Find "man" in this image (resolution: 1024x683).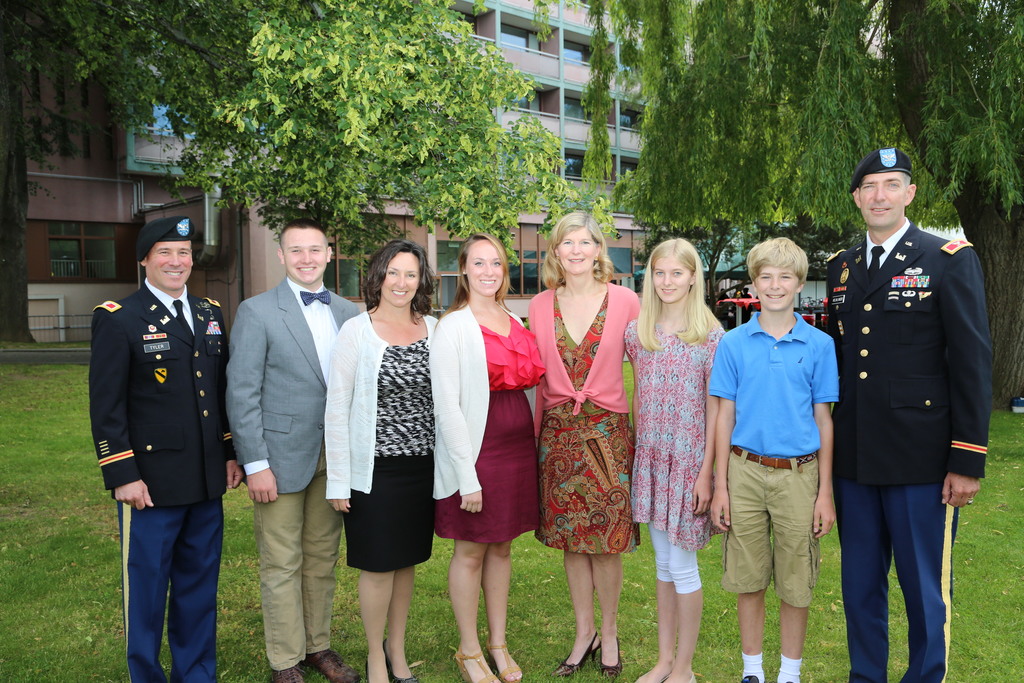
[x1=90, y1=213, x2=243, y2=682].
